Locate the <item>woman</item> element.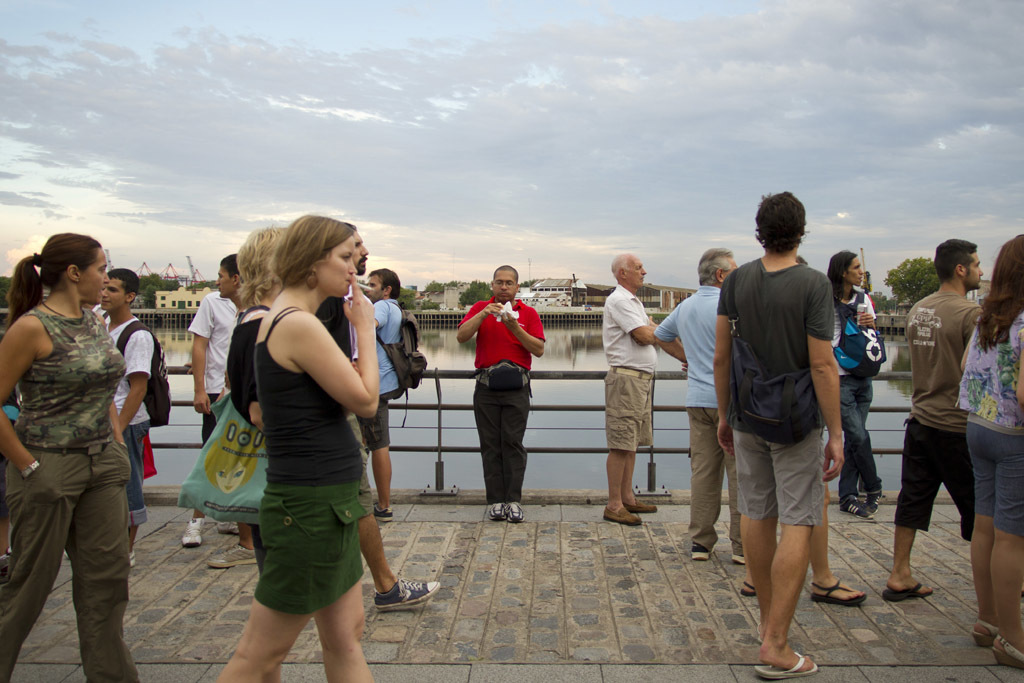
Element bbox: left=222, top=223, right=296, bottom=681.
